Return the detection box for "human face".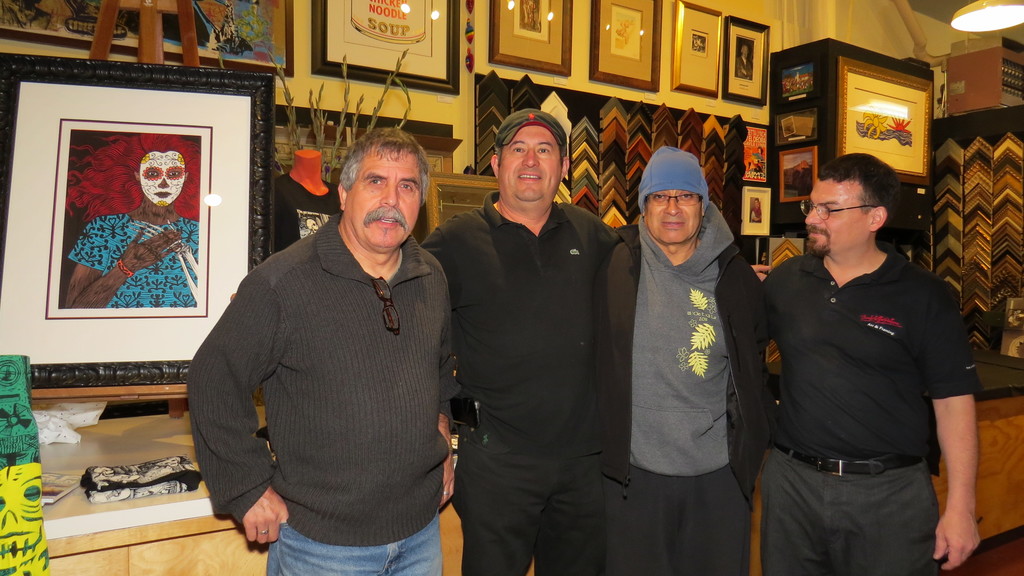
box=[346, 145, 422, 247].
